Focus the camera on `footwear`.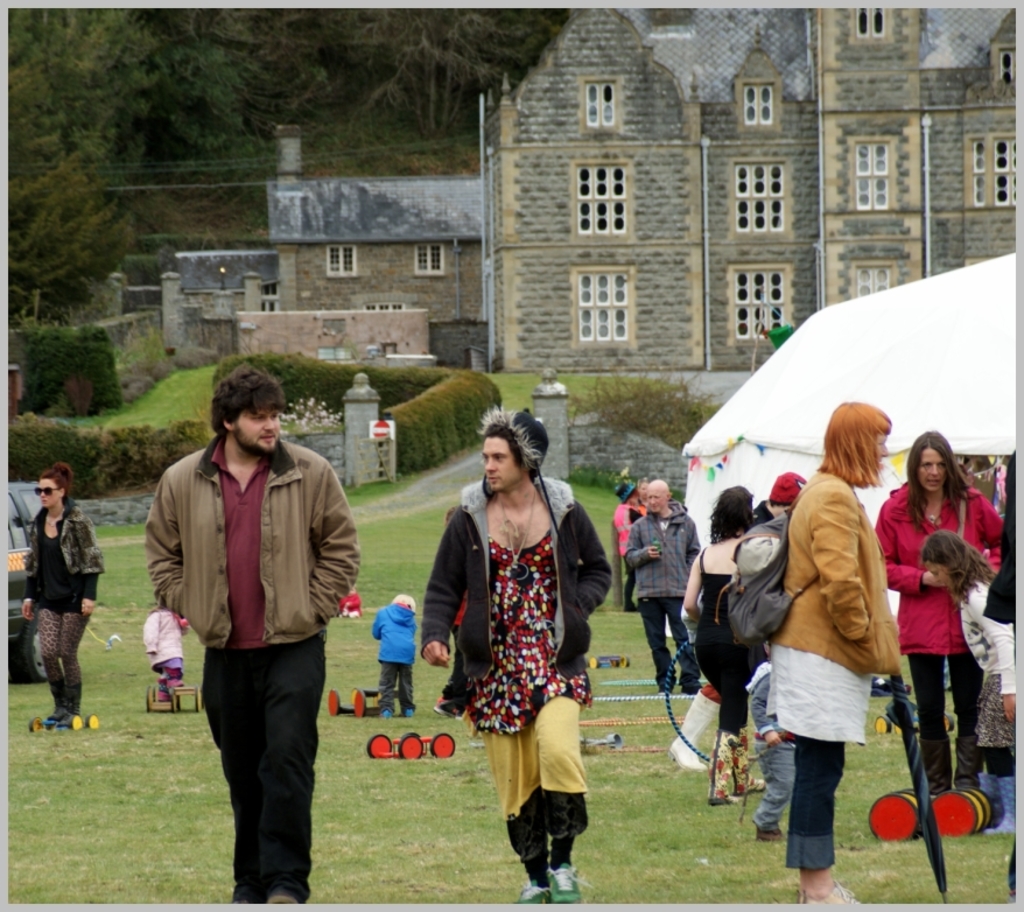
Focus region: <region>655, 679, 674, 699</region>.
